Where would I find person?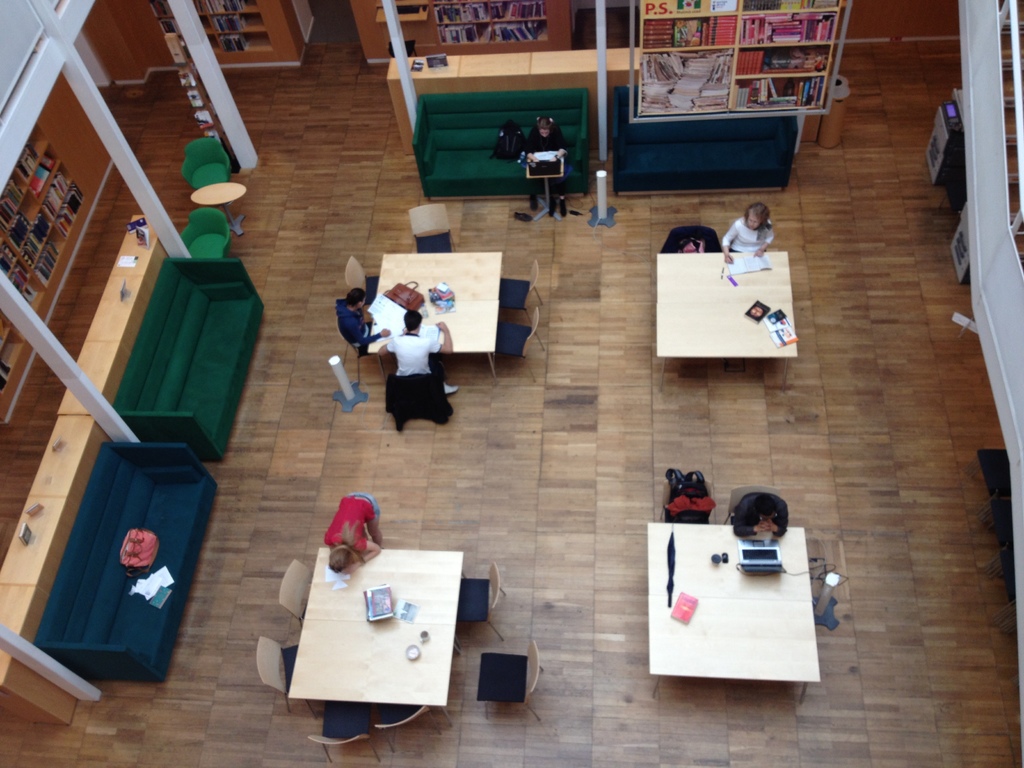
At Rect(368, 312, 454, 430).
